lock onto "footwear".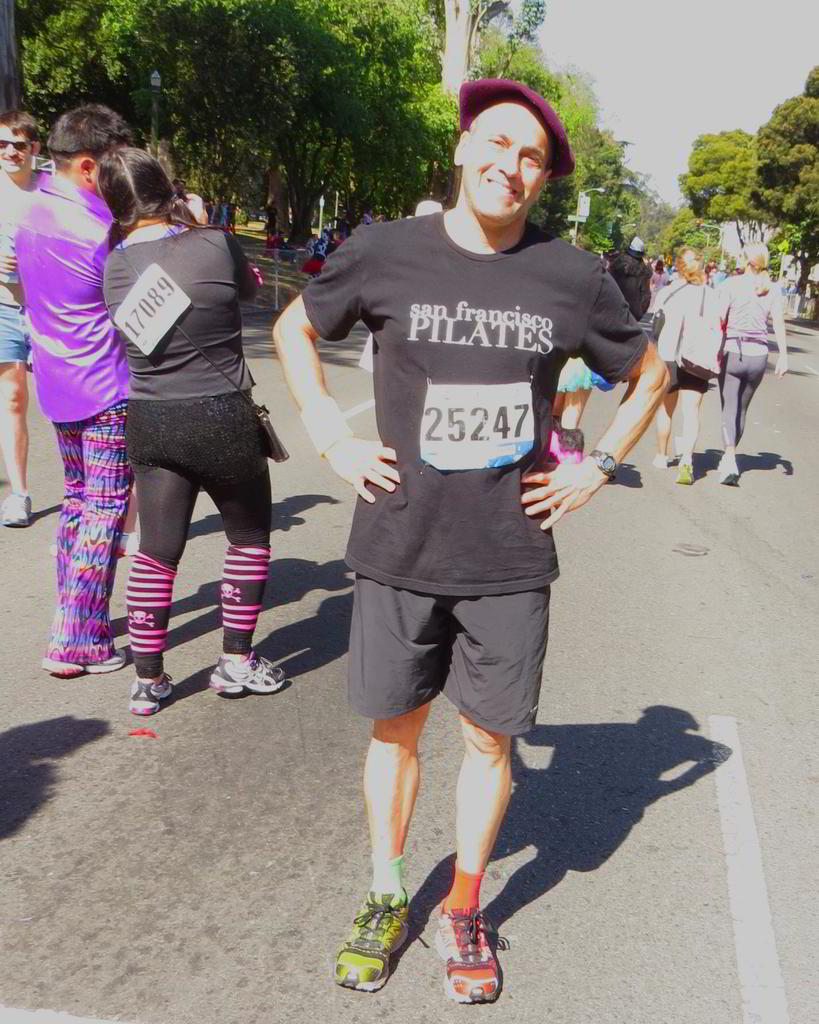
Locked: rect(211, 652, 289, 694).
